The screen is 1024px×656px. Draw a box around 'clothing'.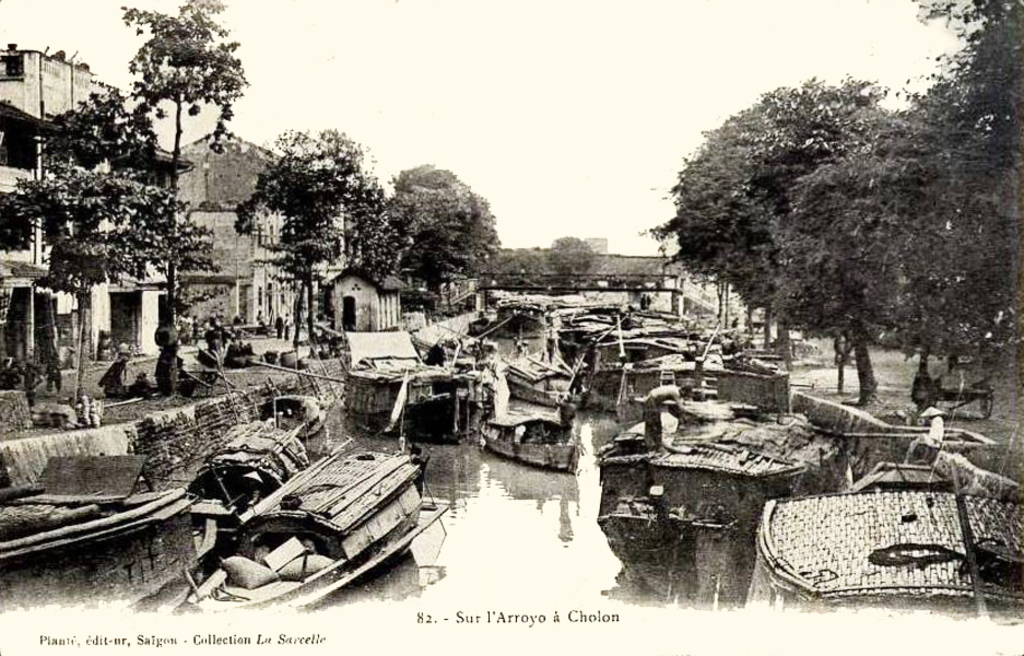
box=[155, 341, 179, 395].
